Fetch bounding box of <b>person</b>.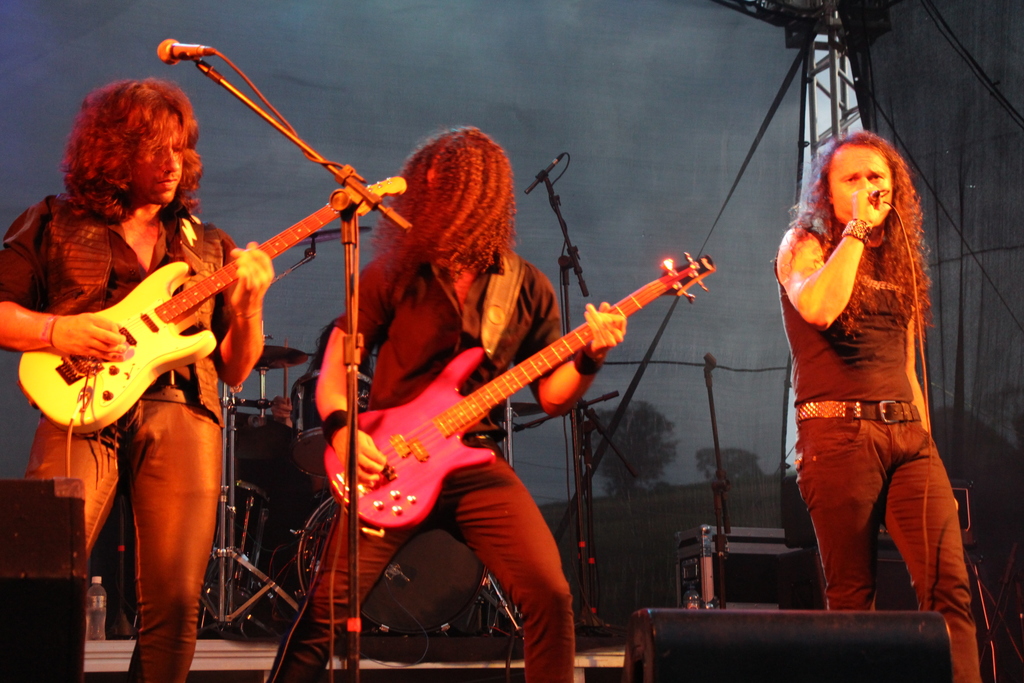
Bbox: left=314, top=125, right=624, bottom=682.
